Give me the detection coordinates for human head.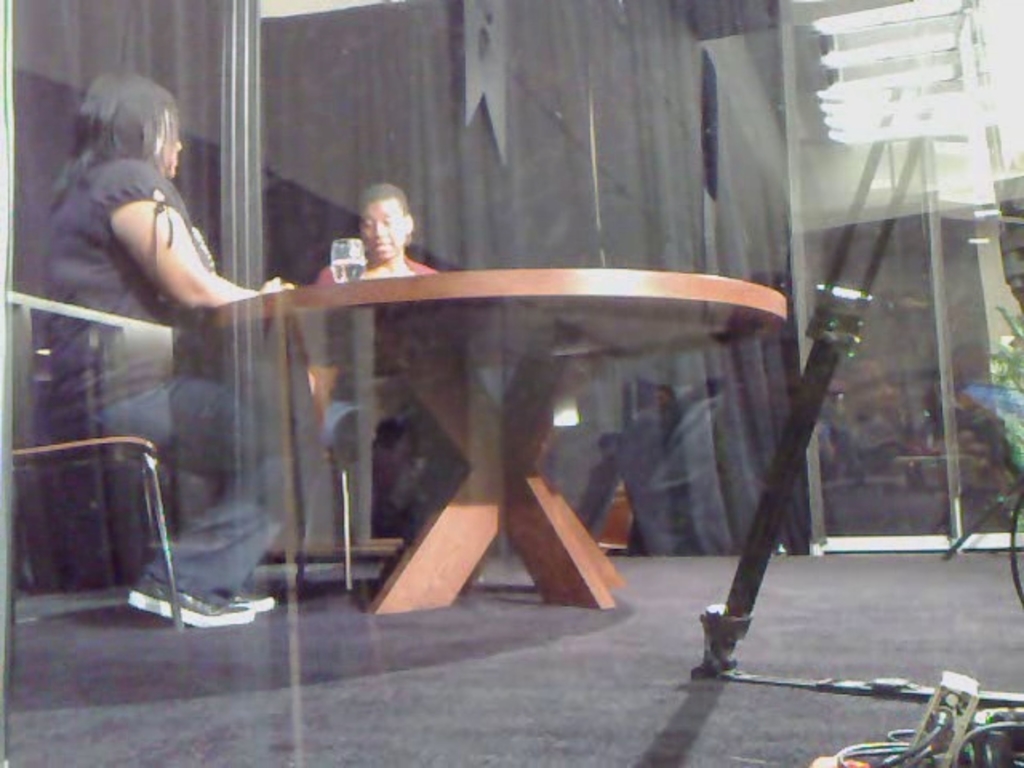
(342,176,429,264).
